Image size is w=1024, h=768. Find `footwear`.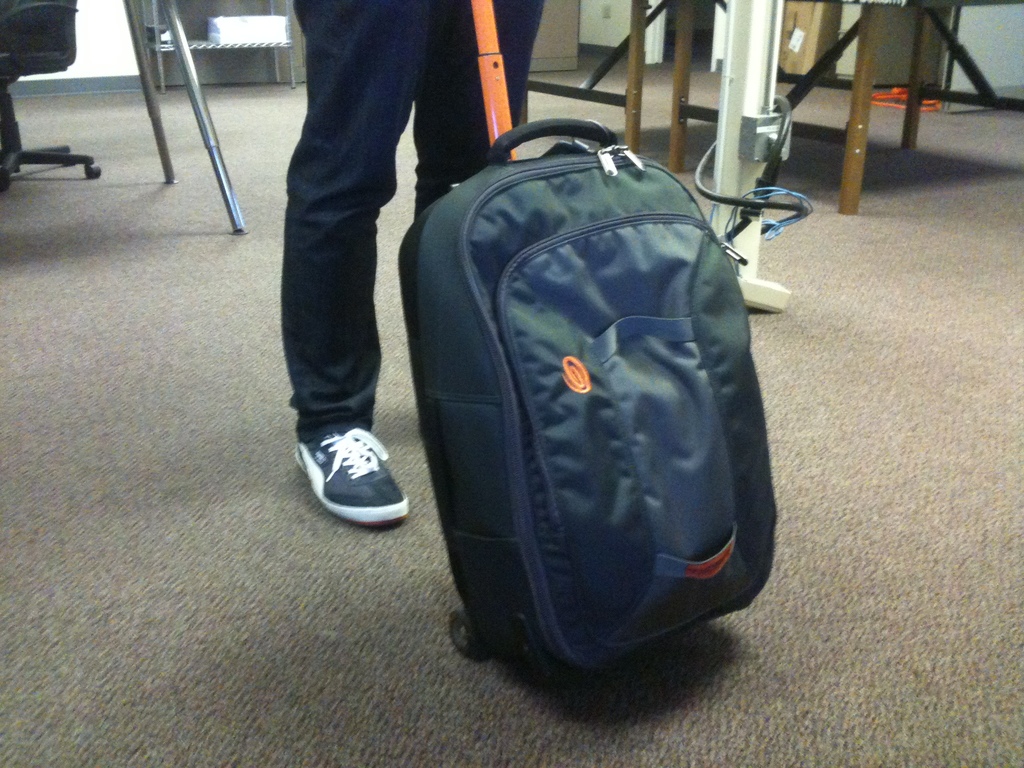
303:422:399:534.
